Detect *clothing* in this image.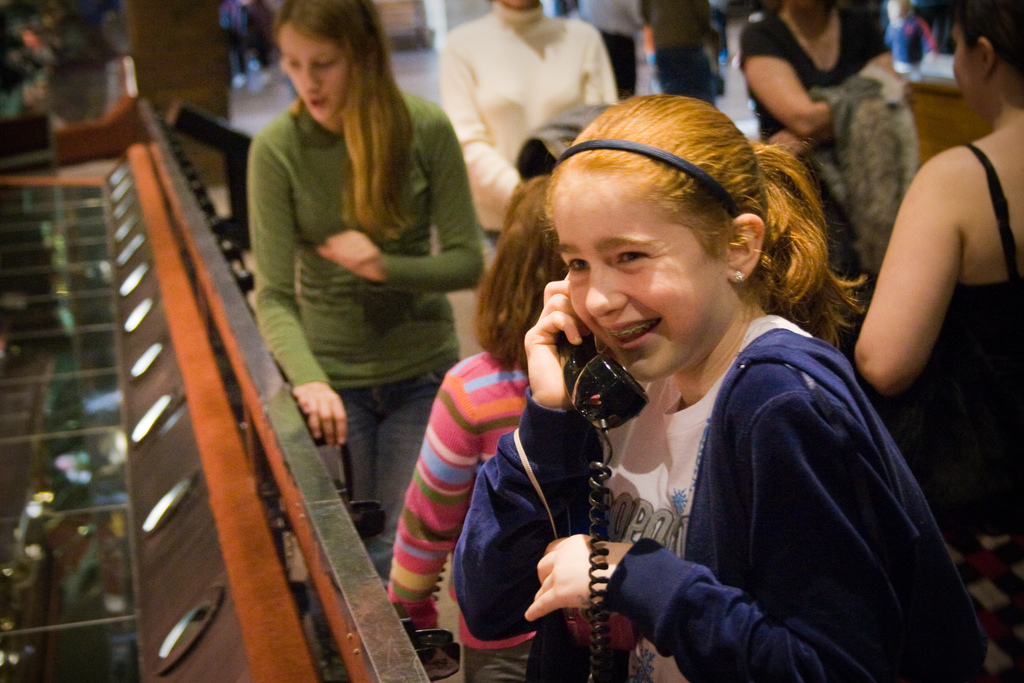
Detection: (x1=414, y1=10, x2=611, y2=242).
